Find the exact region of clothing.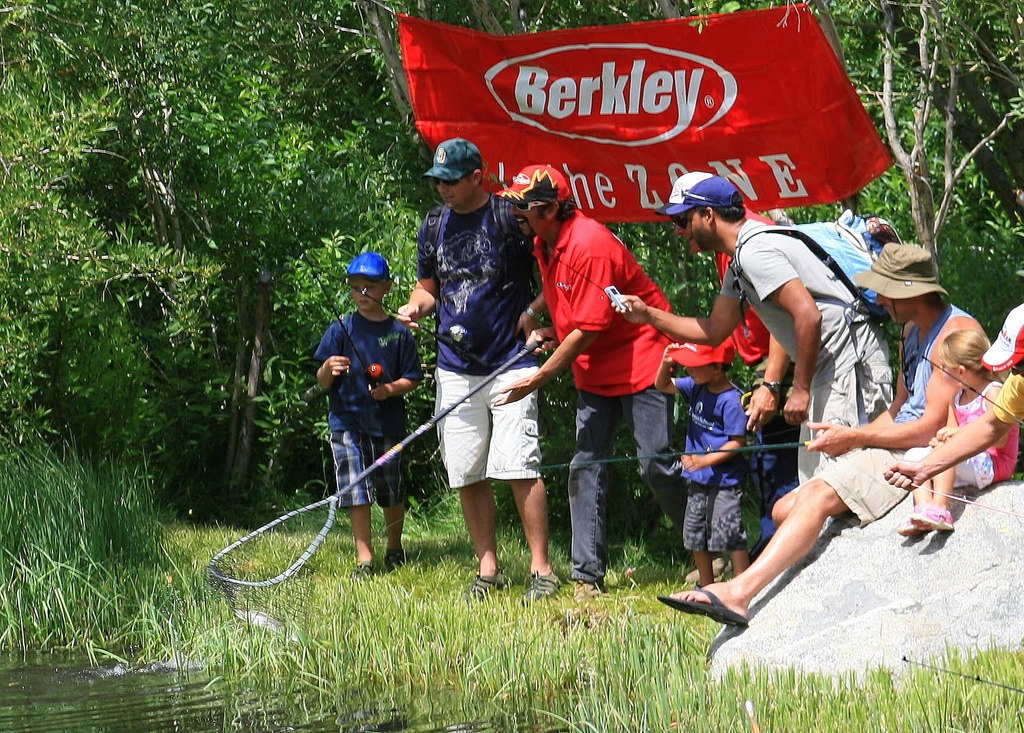
Exact region: Rect(536, 210, 689, 581).
